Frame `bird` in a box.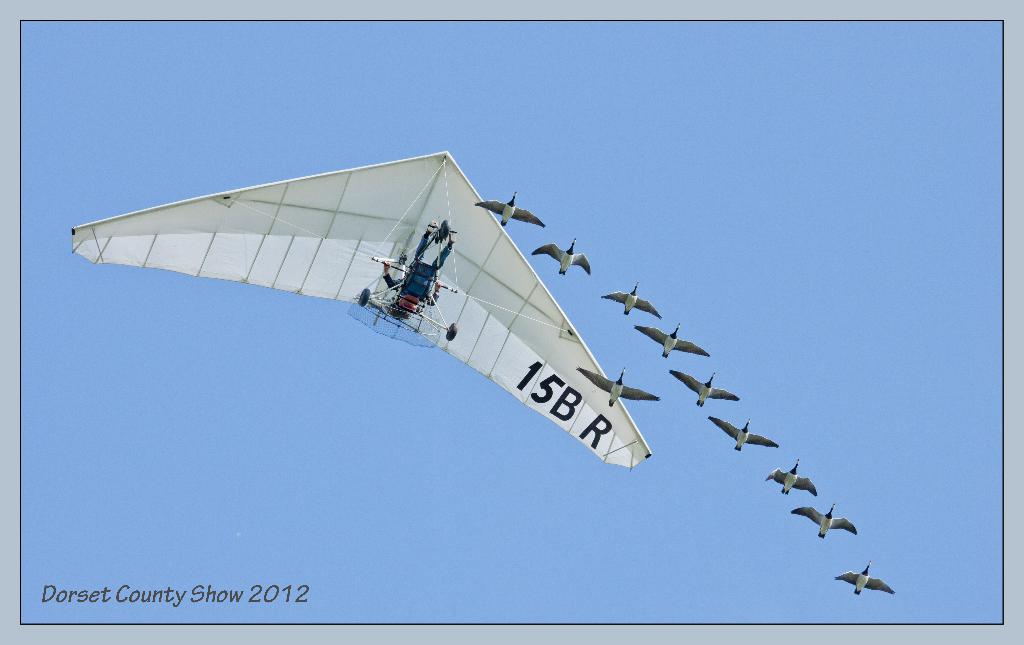
crop(601, 277, 660, 322).
